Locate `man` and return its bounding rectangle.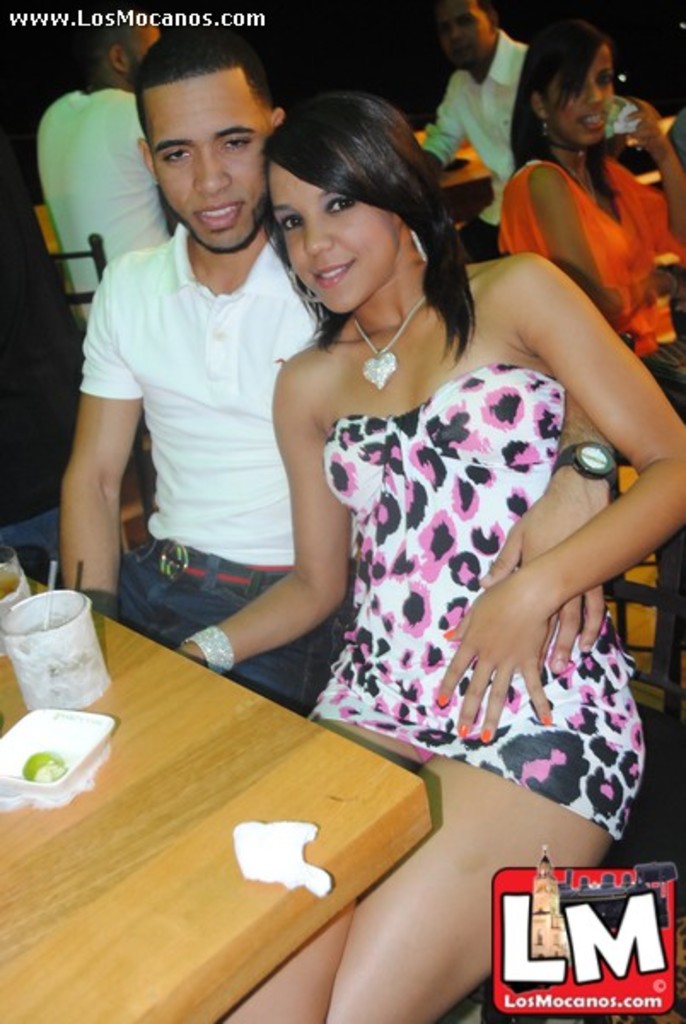
(0,24,328,707).
